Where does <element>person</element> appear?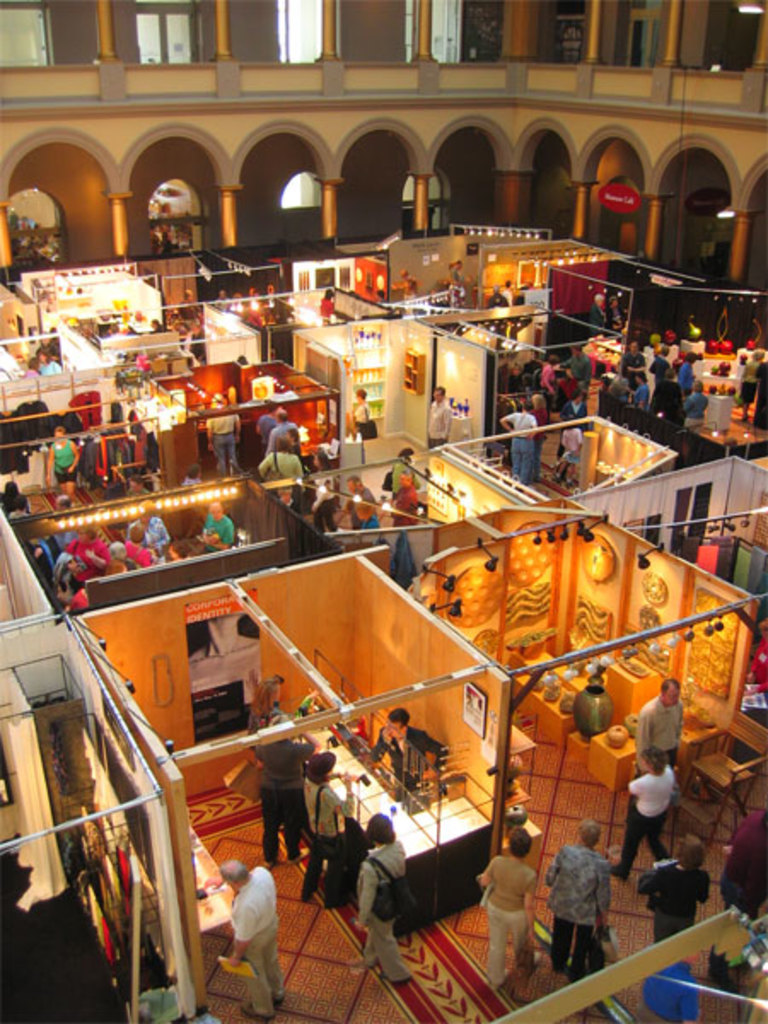
Appears at bbox=(652, 836, 701, 940).
